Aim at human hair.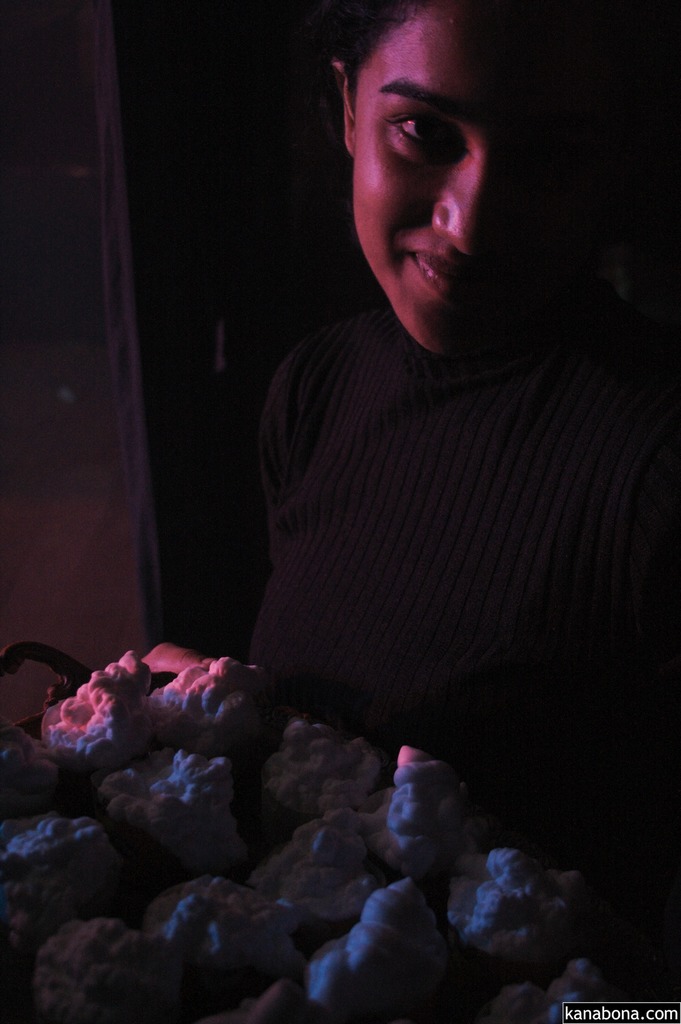
Aimed at {"x1": 321, "y1": 0, "x2": 418, "y2": 92}.
